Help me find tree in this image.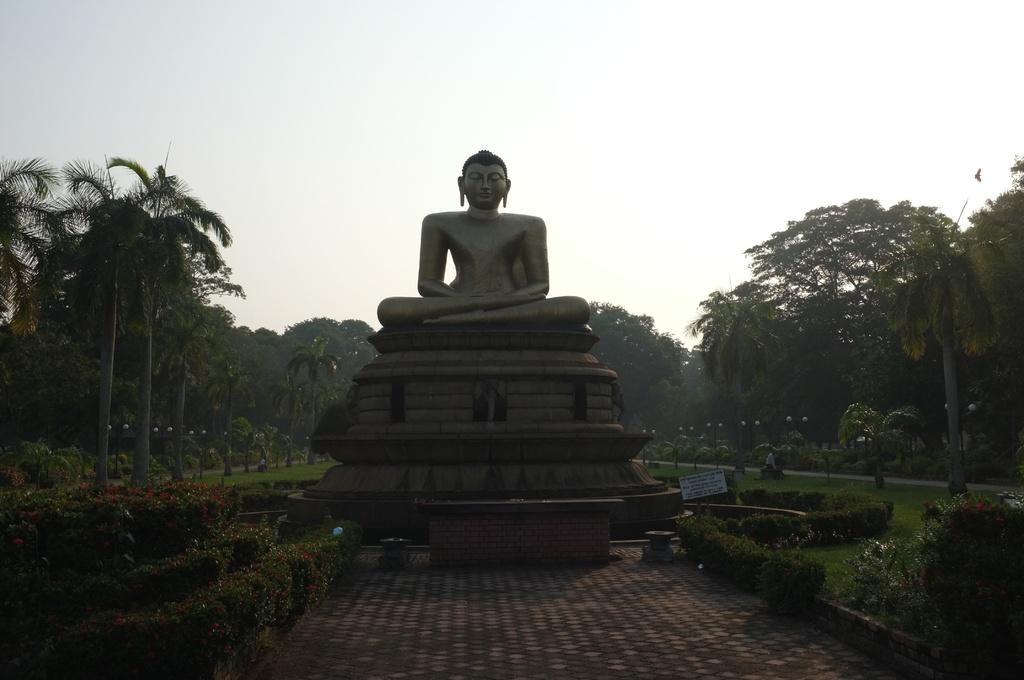
Found it: [0, 161, 61, 467].
